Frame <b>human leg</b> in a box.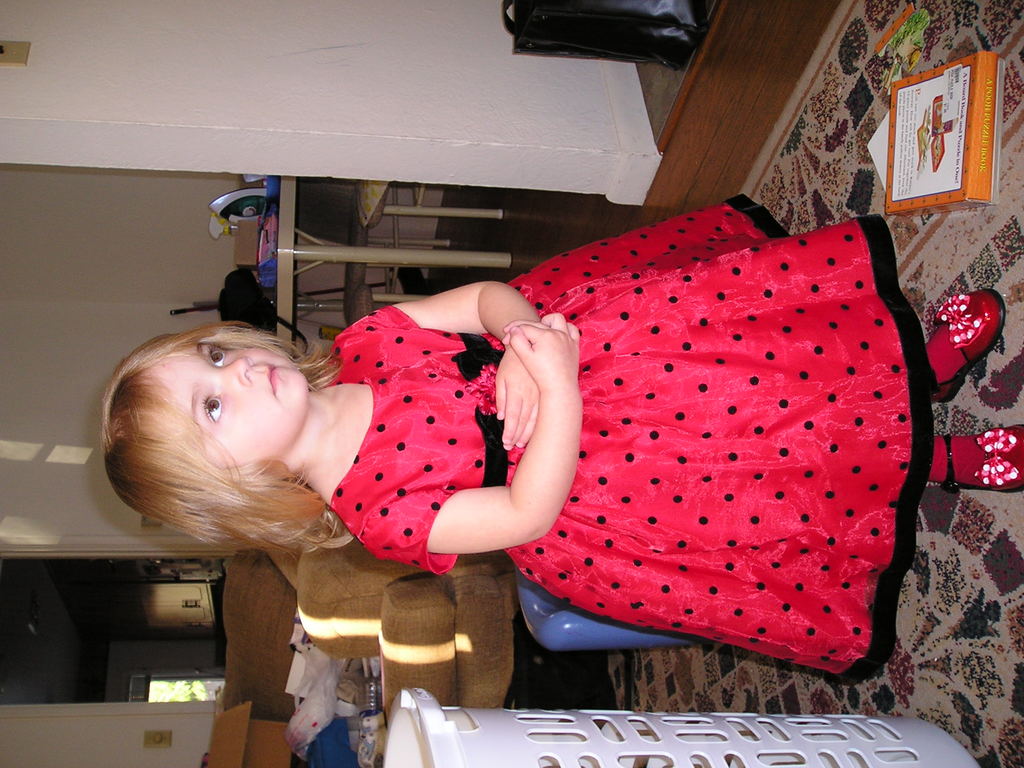
[625,291,996,404].
